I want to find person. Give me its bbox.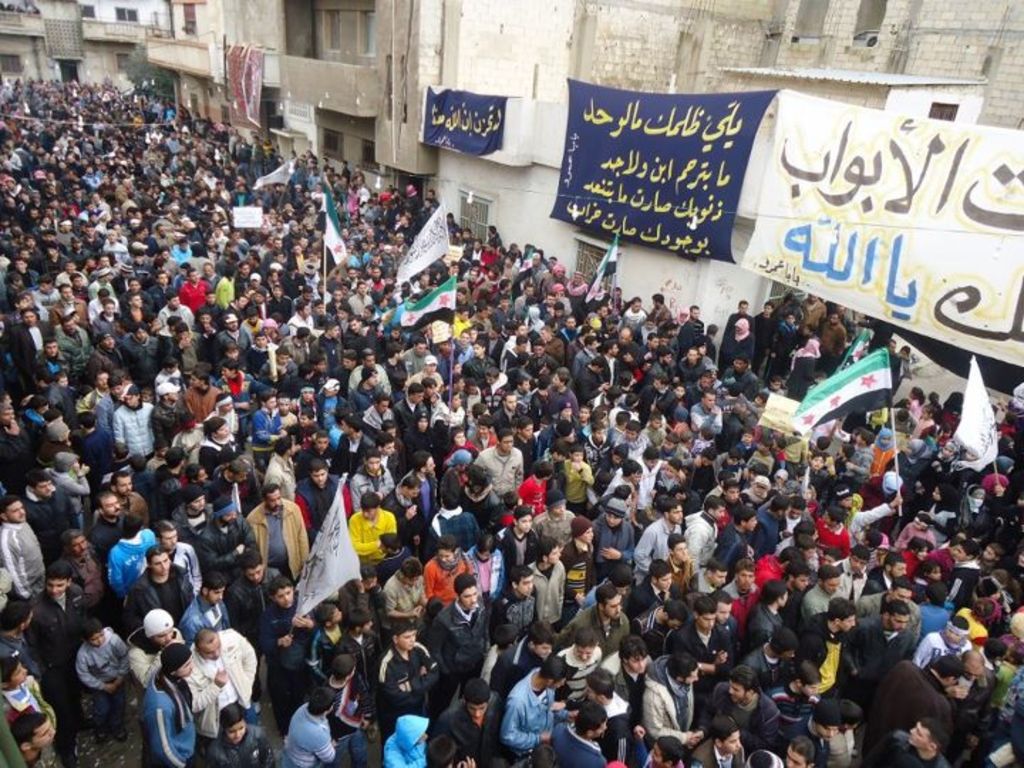
230,476,297,607.
